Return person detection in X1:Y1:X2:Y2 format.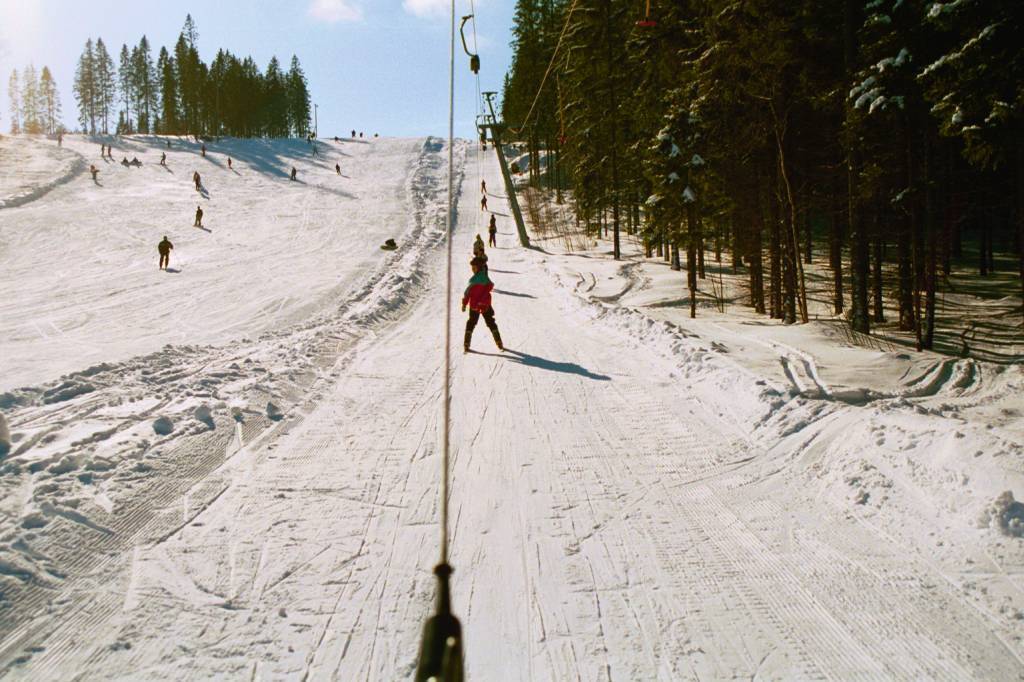
193:205:205:231.
